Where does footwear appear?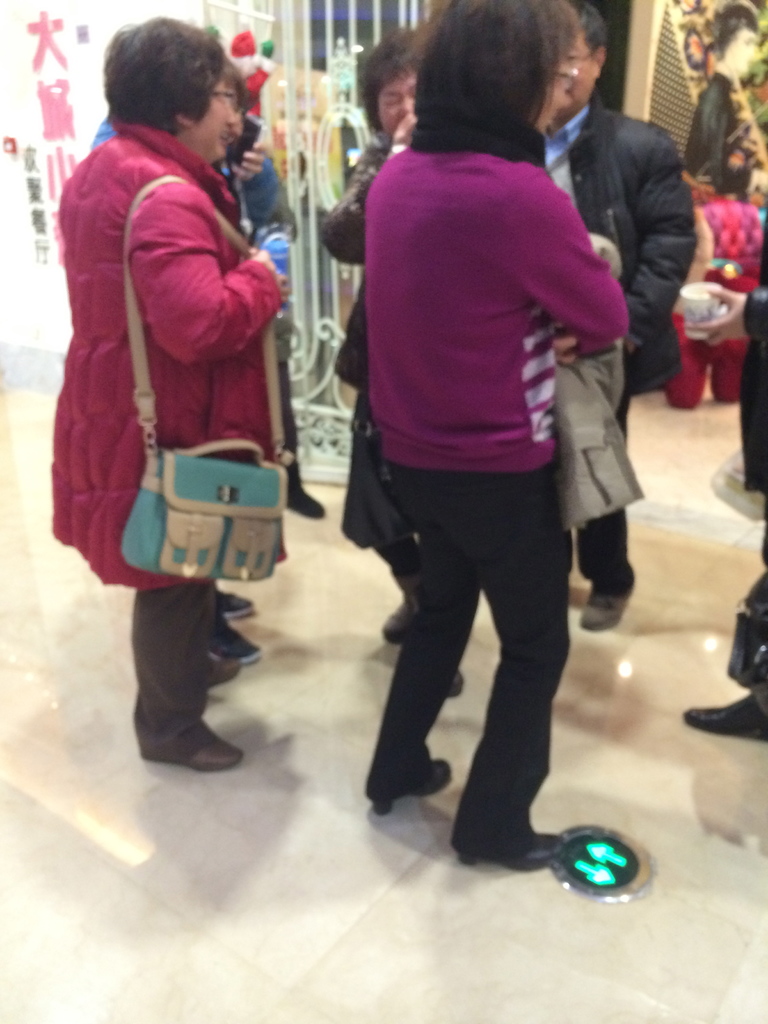
Appears at l=682, t=693, r=767, b=735.
